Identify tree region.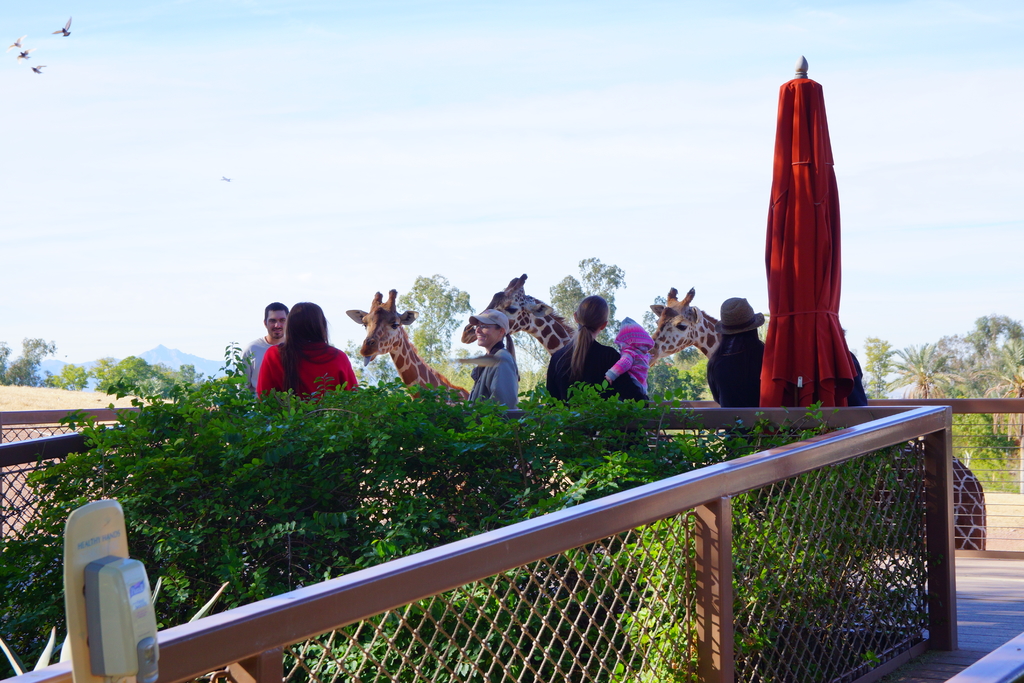
Region: l=878, t=343, r=969, b=400.
